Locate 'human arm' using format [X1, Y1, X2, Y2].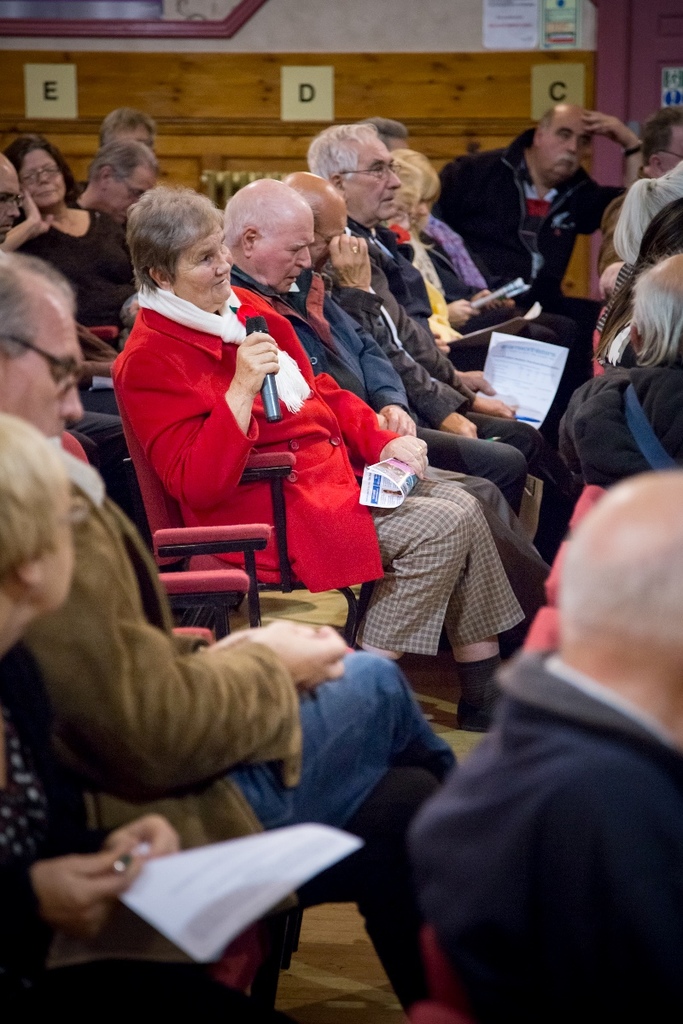
[0, 183, 55, 250].
